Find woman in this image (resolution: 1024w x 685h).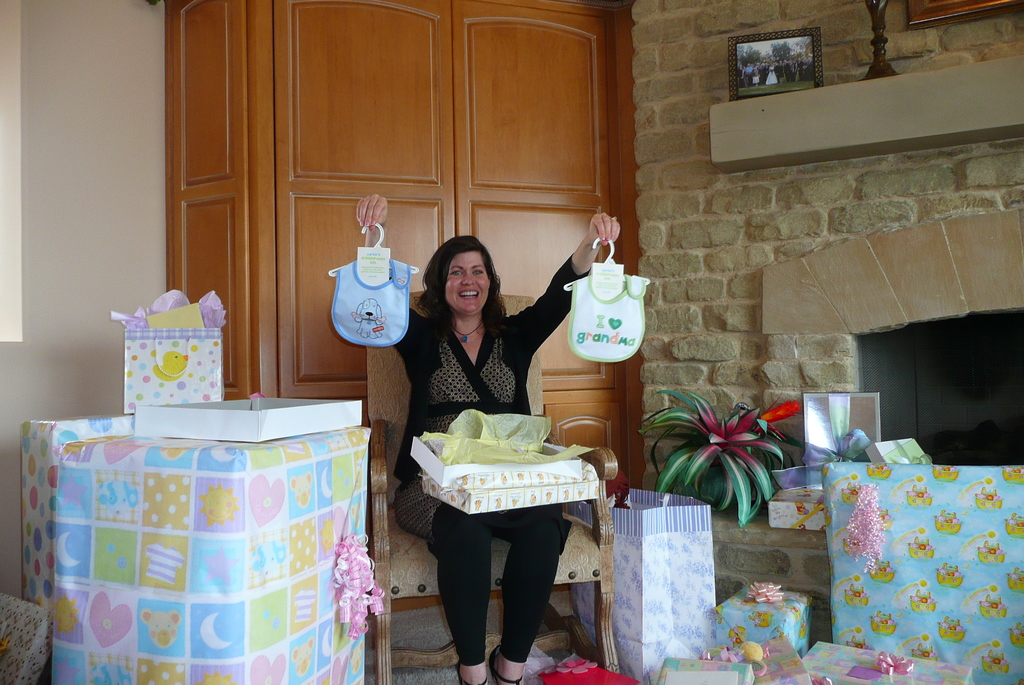
<region>348, 190, 628, 681</region>.
